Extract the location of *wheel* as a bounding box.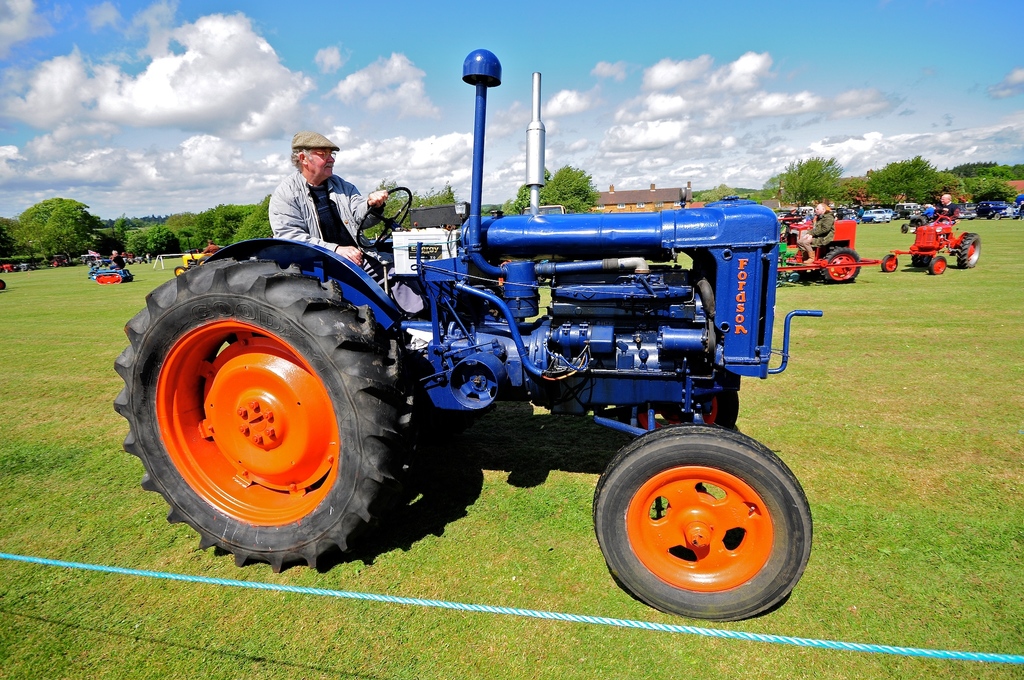
crop(620, 391, 740, 426).
